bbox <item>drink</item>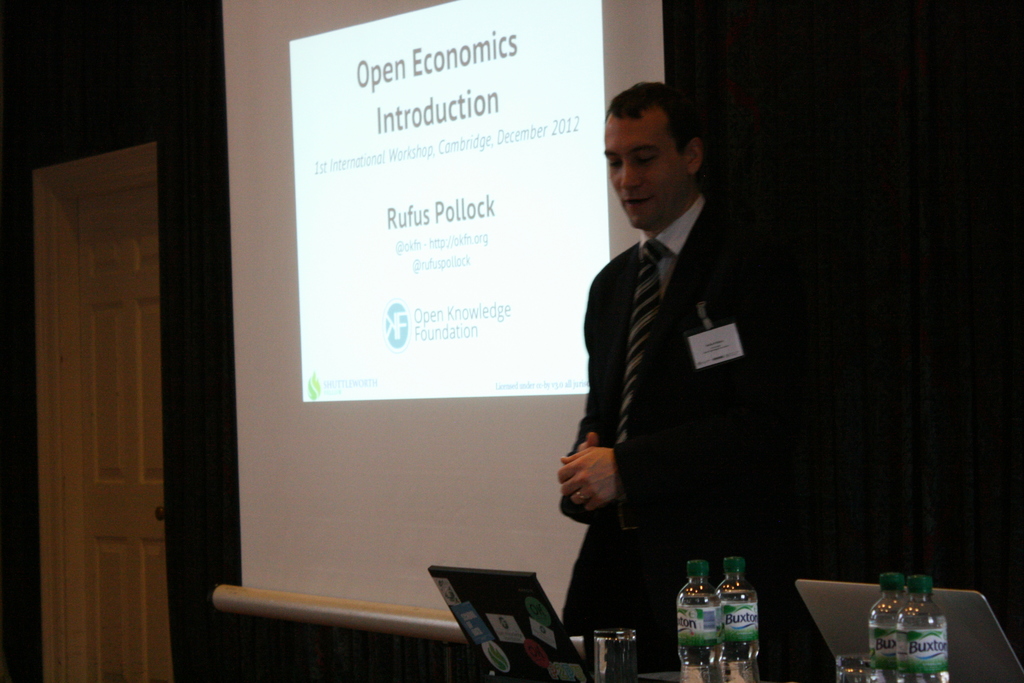
(892, 575, 952, 682)
